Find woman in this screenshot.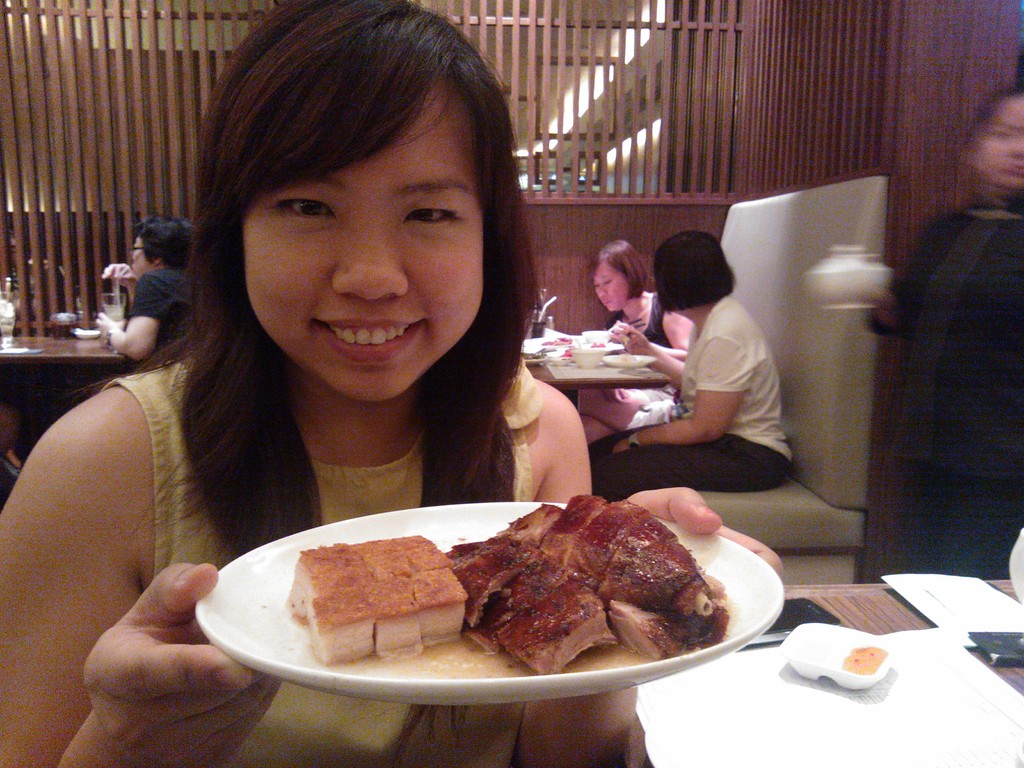
The bounding box for woman is 0 0 784 760.
